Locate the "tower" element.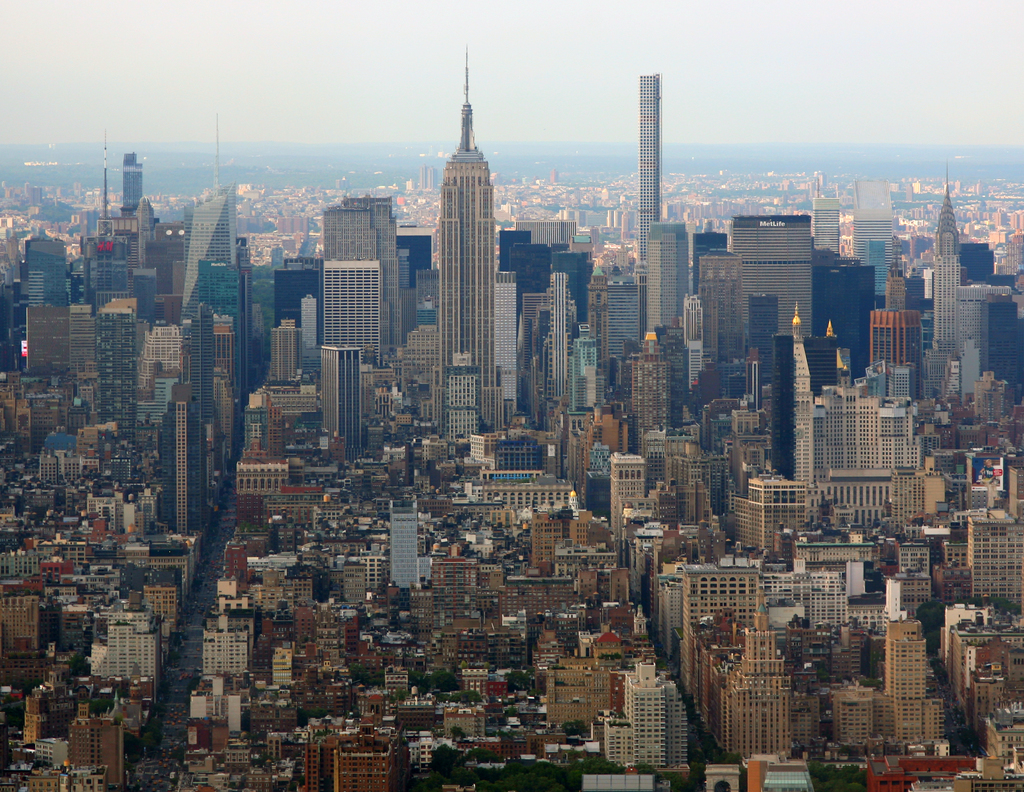
Element bbox: pyautogui.locateOnScreen(162, 398, 203, 542).
